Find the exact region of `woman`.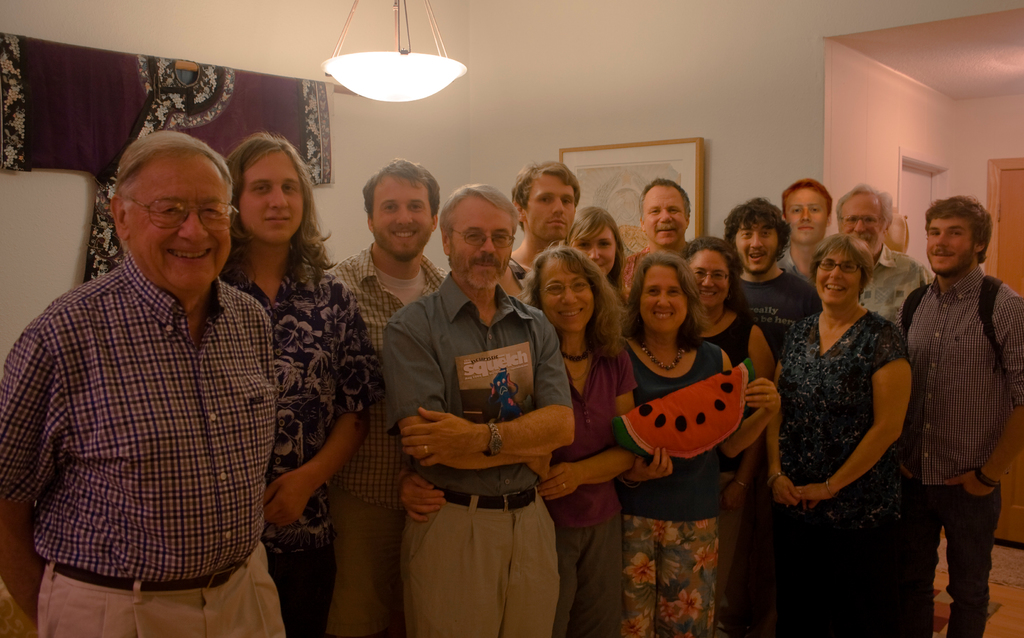
Exact region: locate(682, 241, 778, 637).
